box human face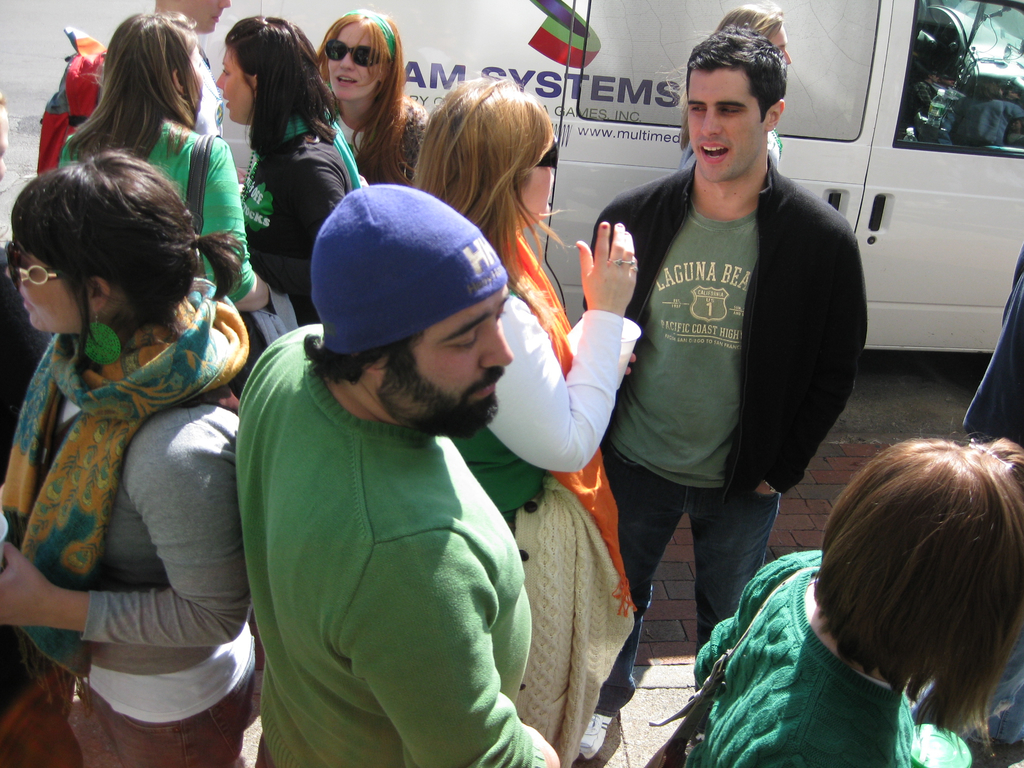
<bbox>387, 280, 511, 436</bbox>
